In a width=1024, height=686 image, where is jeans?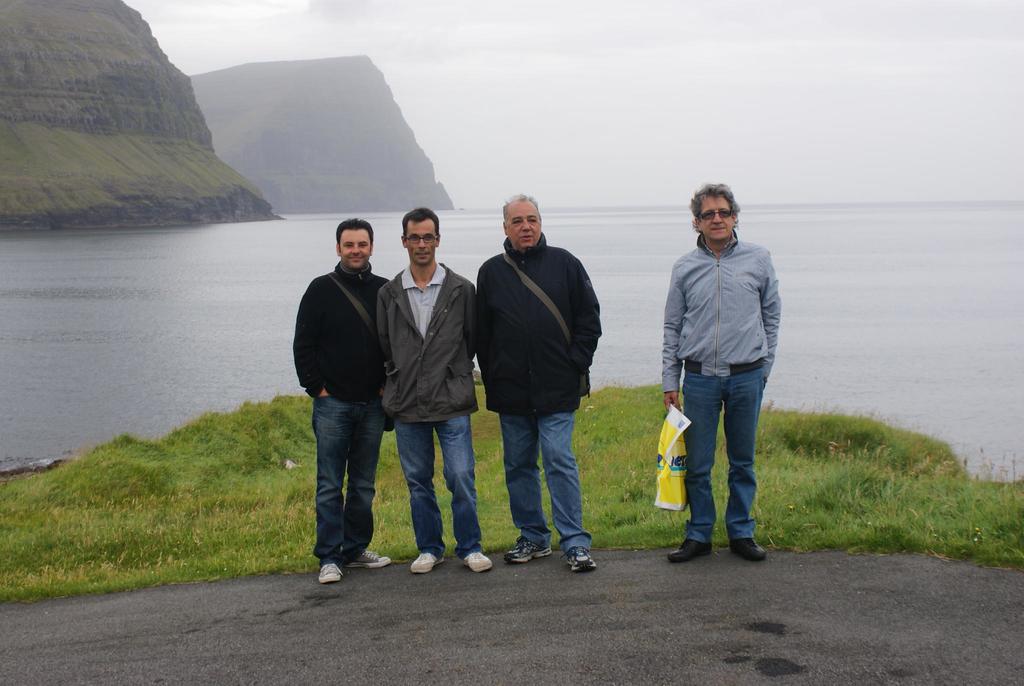
pyautogui.locateOnScreen(688, 362, 764, 535).
